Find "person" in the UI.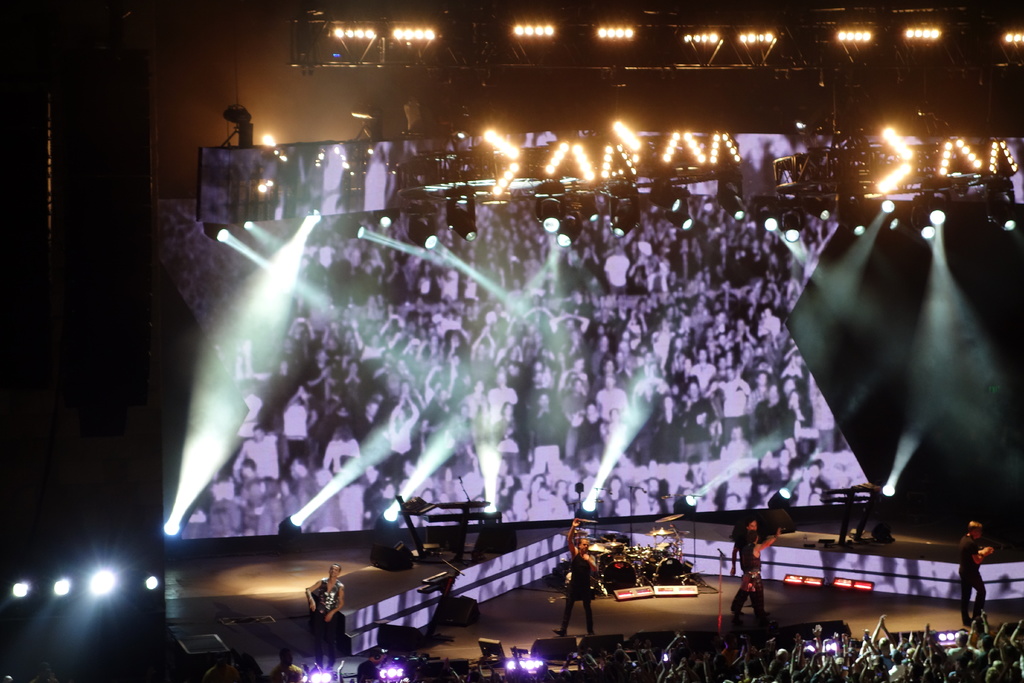
UI element at 725 506 784 611.
